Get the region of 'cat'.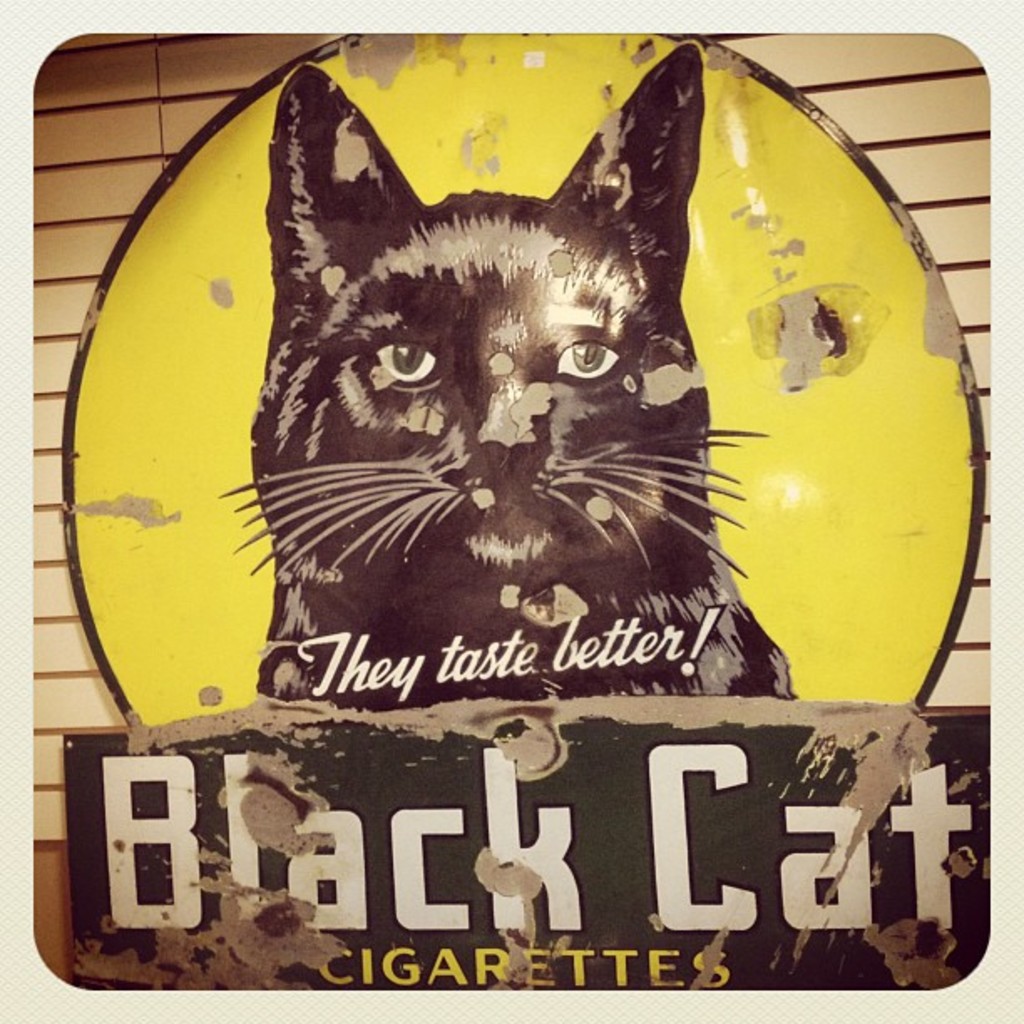
pyautogui.locateOnScreen(253, 38, 798, 709).
